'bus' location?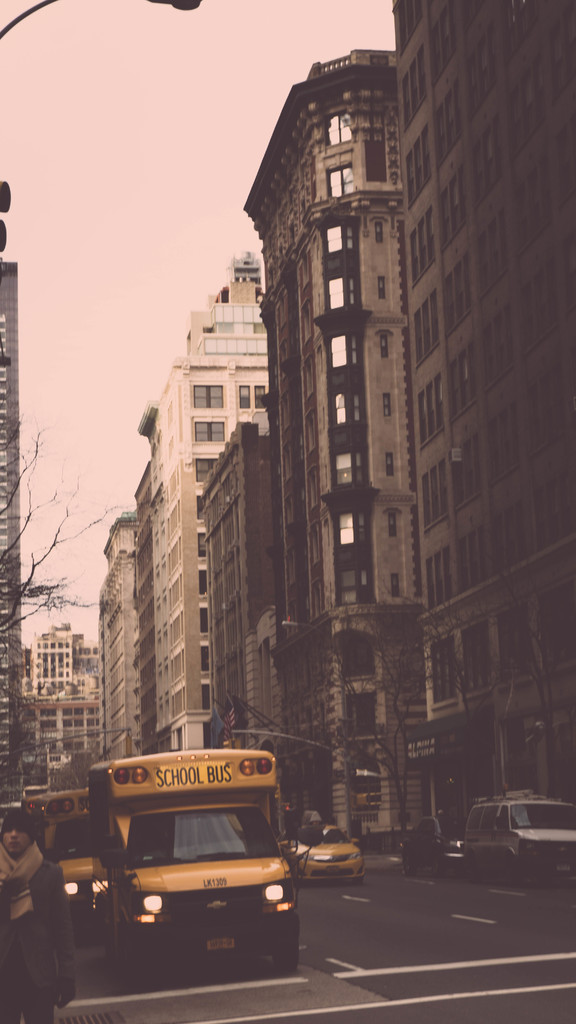
rect(19, 792, 42, 818)
